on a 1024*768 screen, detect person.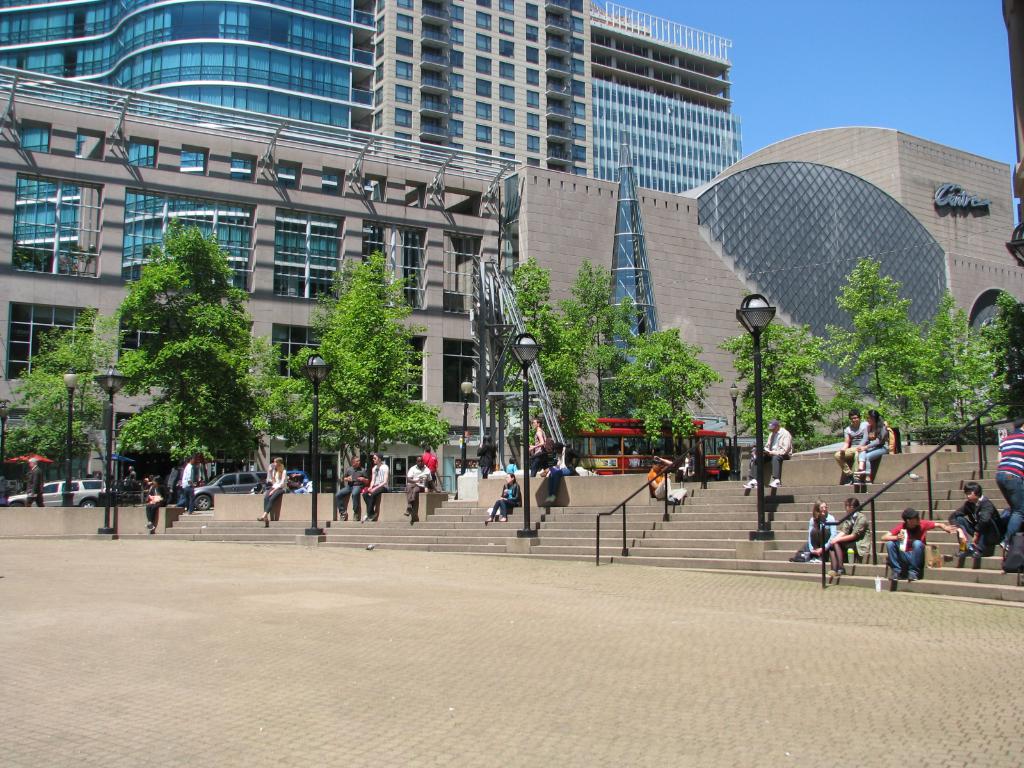
x1=946, y1=477, x2=995, y2=561.
